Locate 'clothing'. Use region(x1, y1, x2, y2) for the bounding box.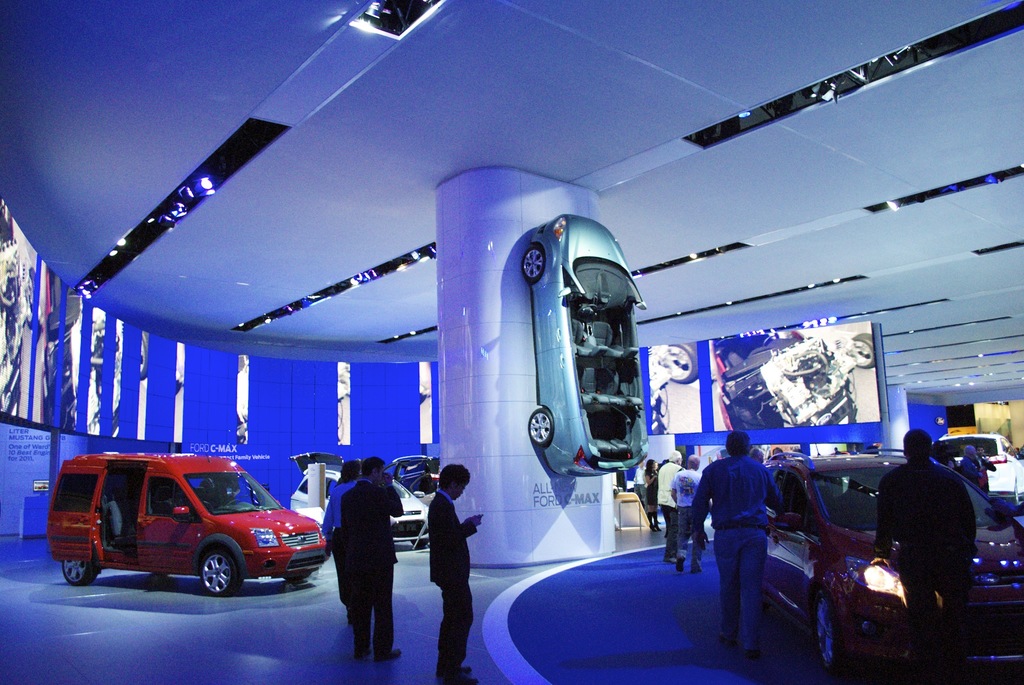
region(641, 468, 657, 526).
